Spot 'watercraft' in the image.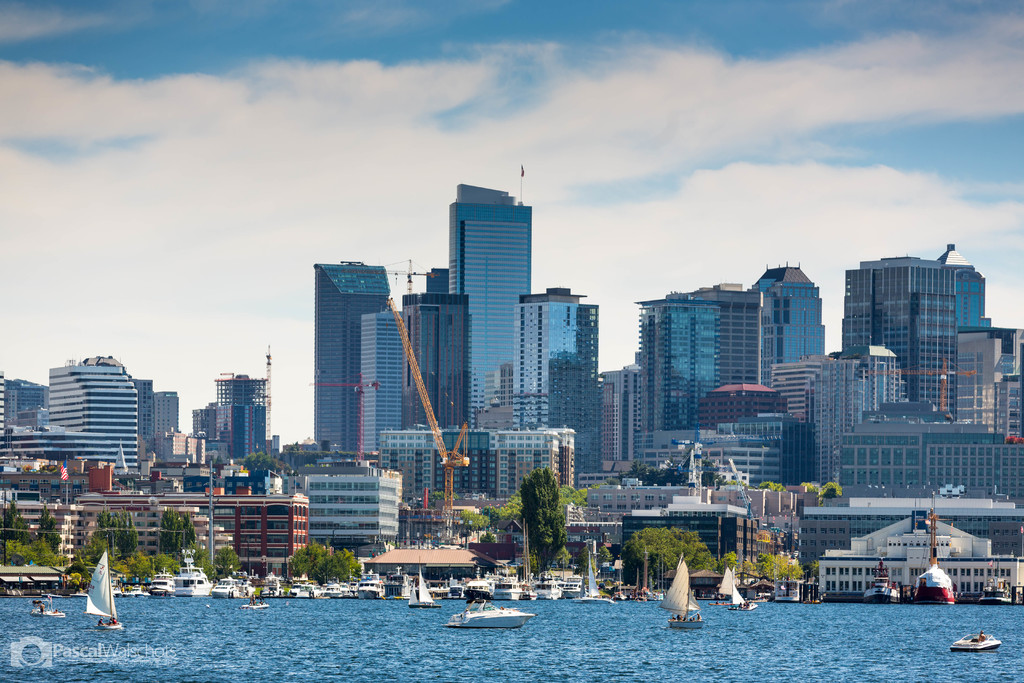
'watercraft' found at pyautogui.locateOnScreen(26, 608, 66, 619).
